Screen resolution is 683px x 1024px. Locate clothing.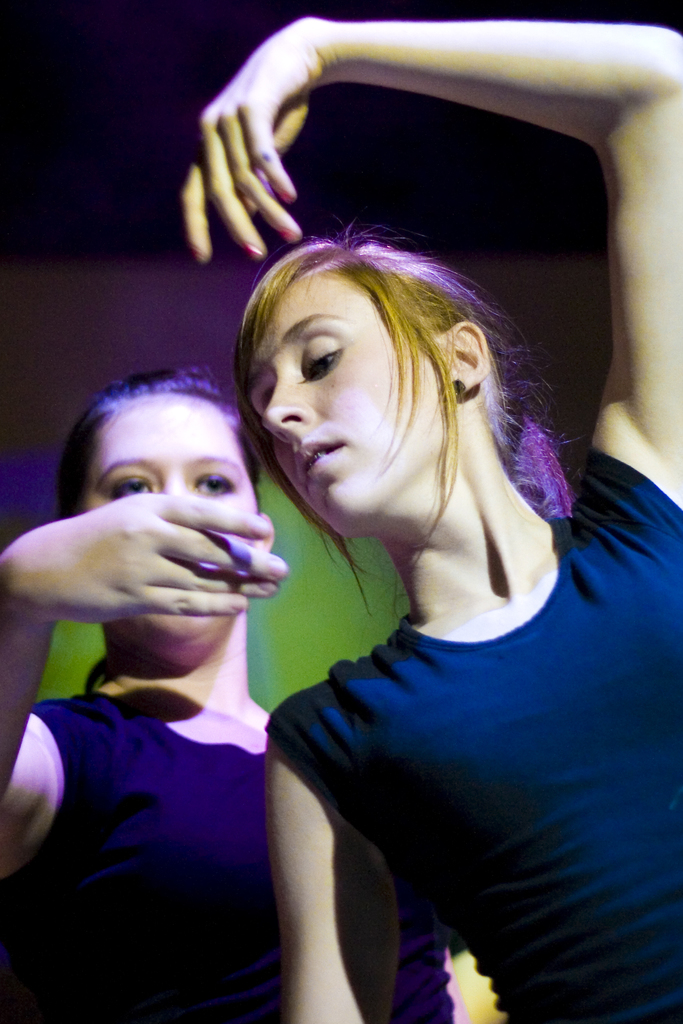
bbox(263, 449, 682, 1009).
